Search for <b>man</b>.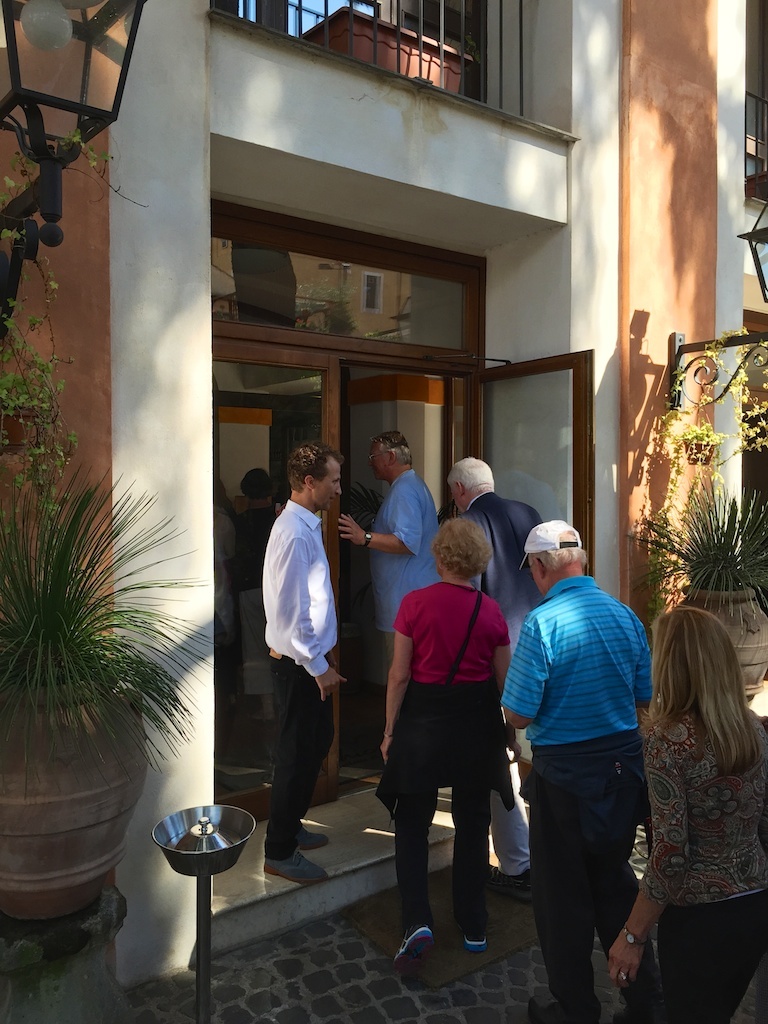
Found at (259,447,355,887).
